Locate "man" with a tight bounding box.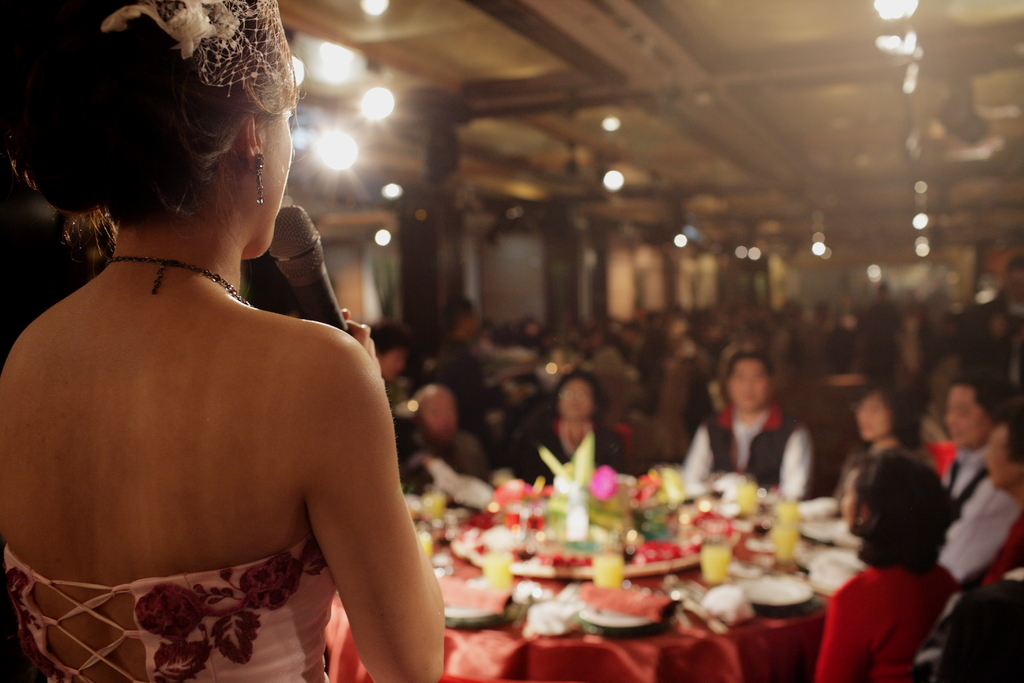
BBox(400, 384, 489, 475).
